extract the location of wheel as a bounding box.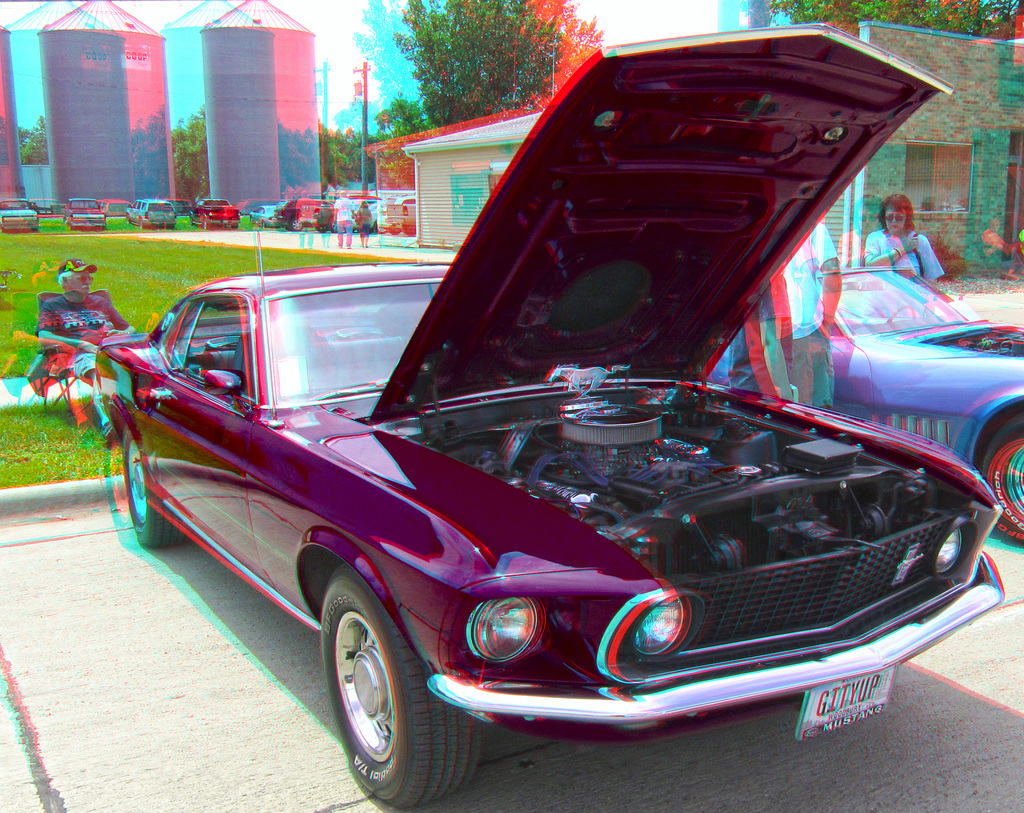
[left=312, top=579, right=433, bottom=792].
